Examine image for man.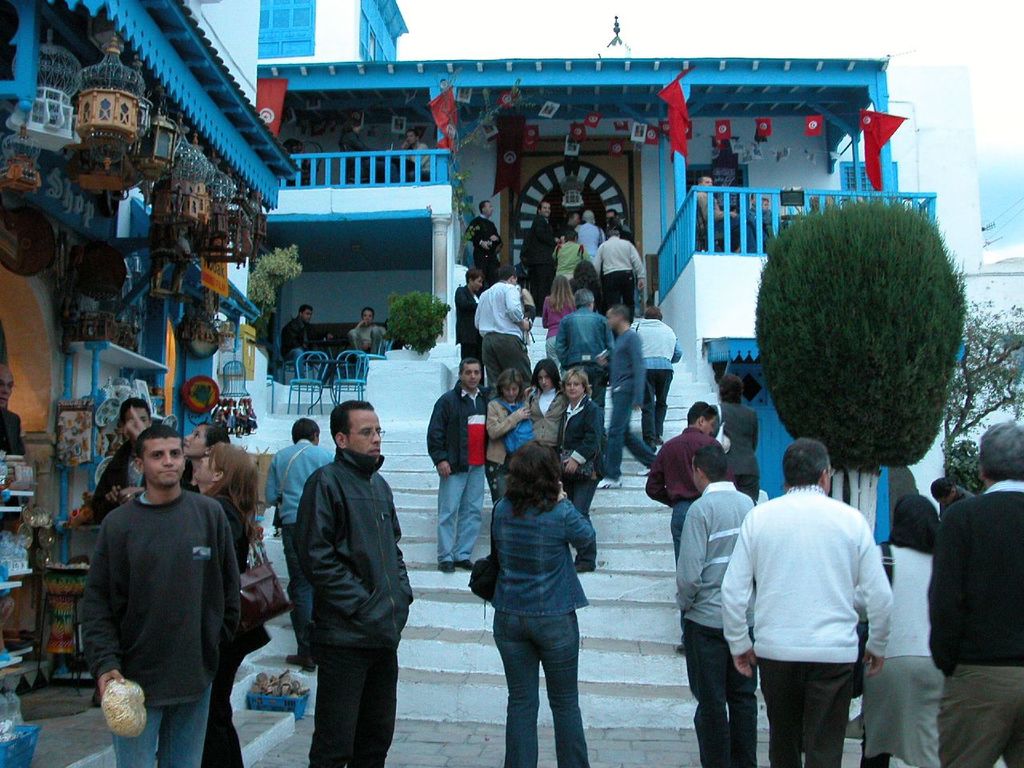
Examination result: l=709, t=373, r=762, b=502.
